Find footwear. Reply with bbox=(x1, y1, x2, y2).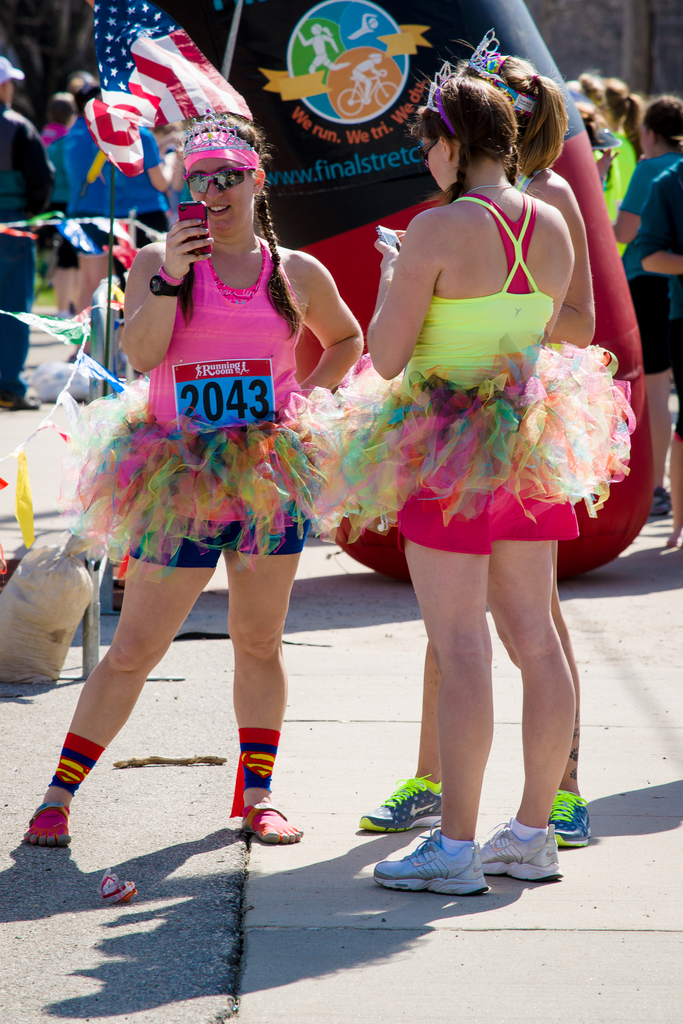
bbox=(361, 771, 440, 830).
